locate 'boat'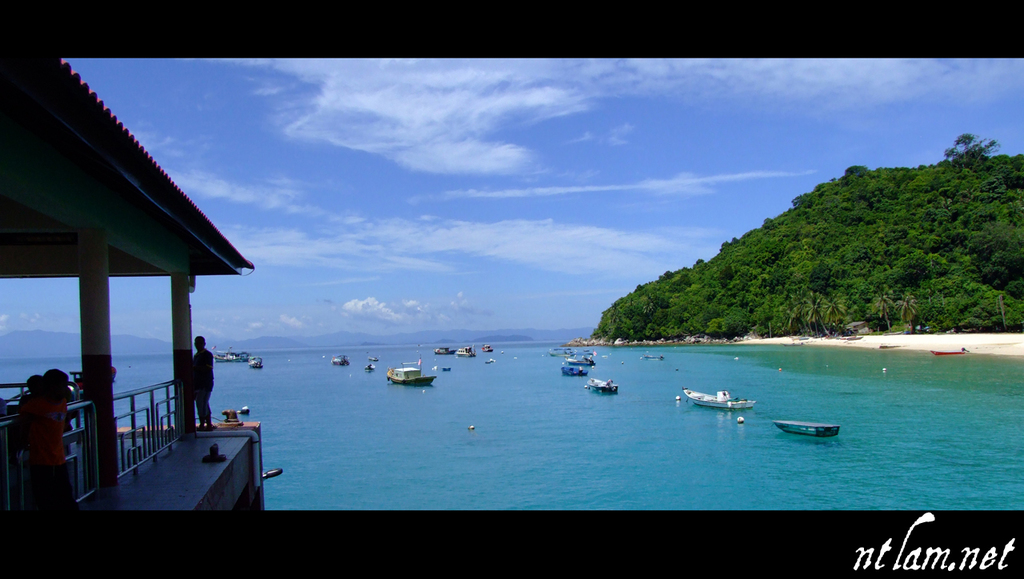
782/341/807/349
